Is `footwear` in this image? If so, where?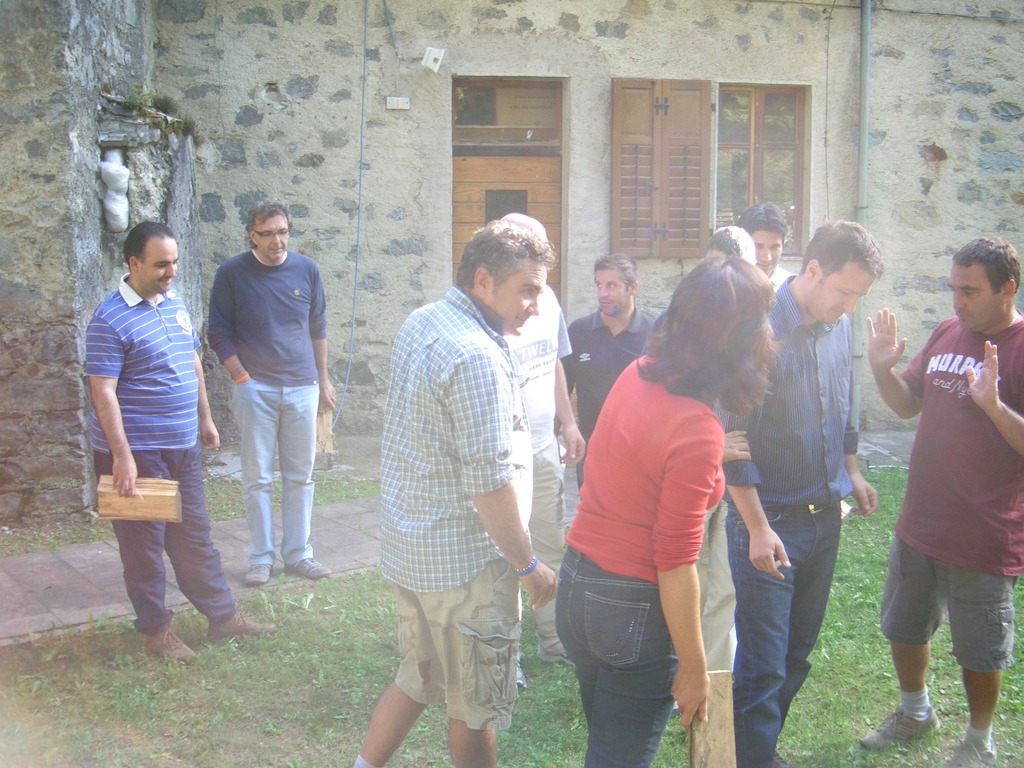
Yes, at 771/752/794/767.
